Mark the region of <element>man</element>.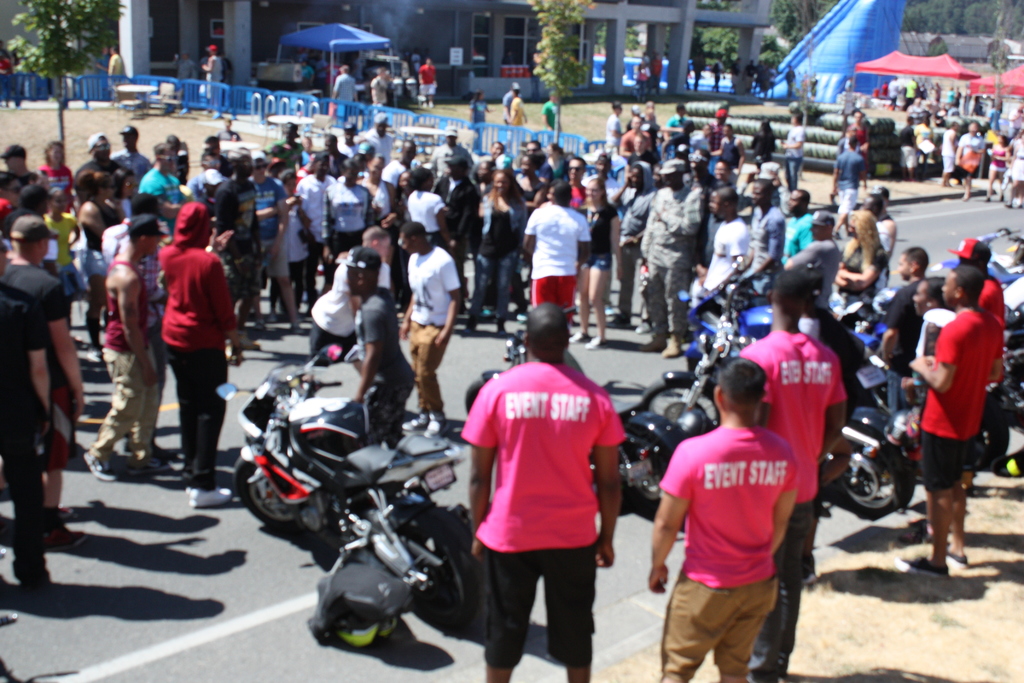
Region: 911/278/959/366.
